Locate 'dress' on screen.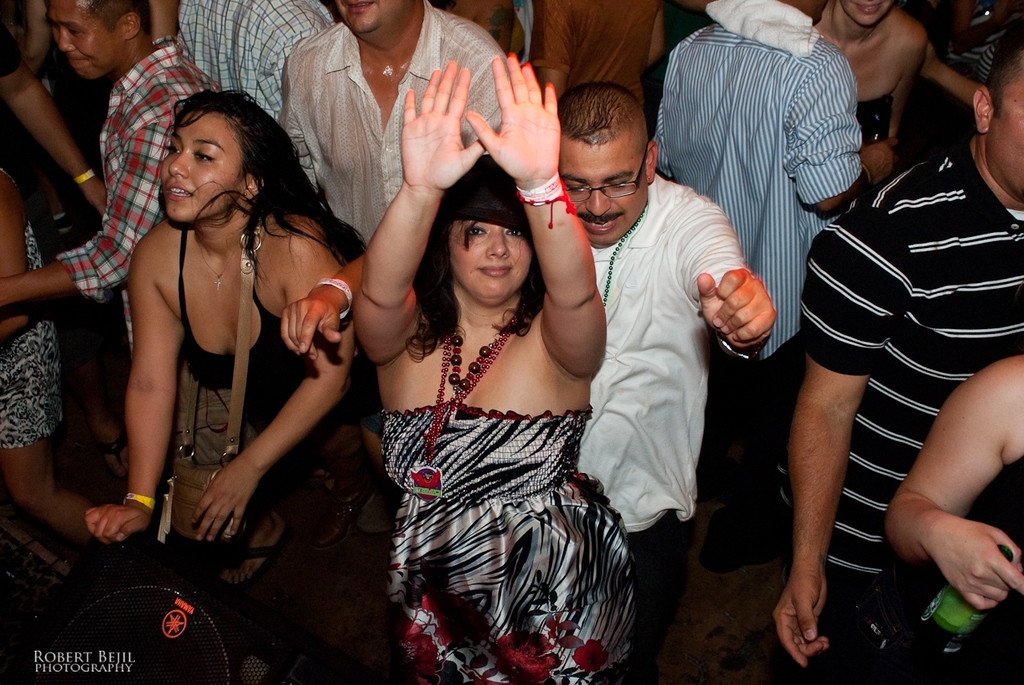
On screen at Rect(168, 218, 367, 453).
